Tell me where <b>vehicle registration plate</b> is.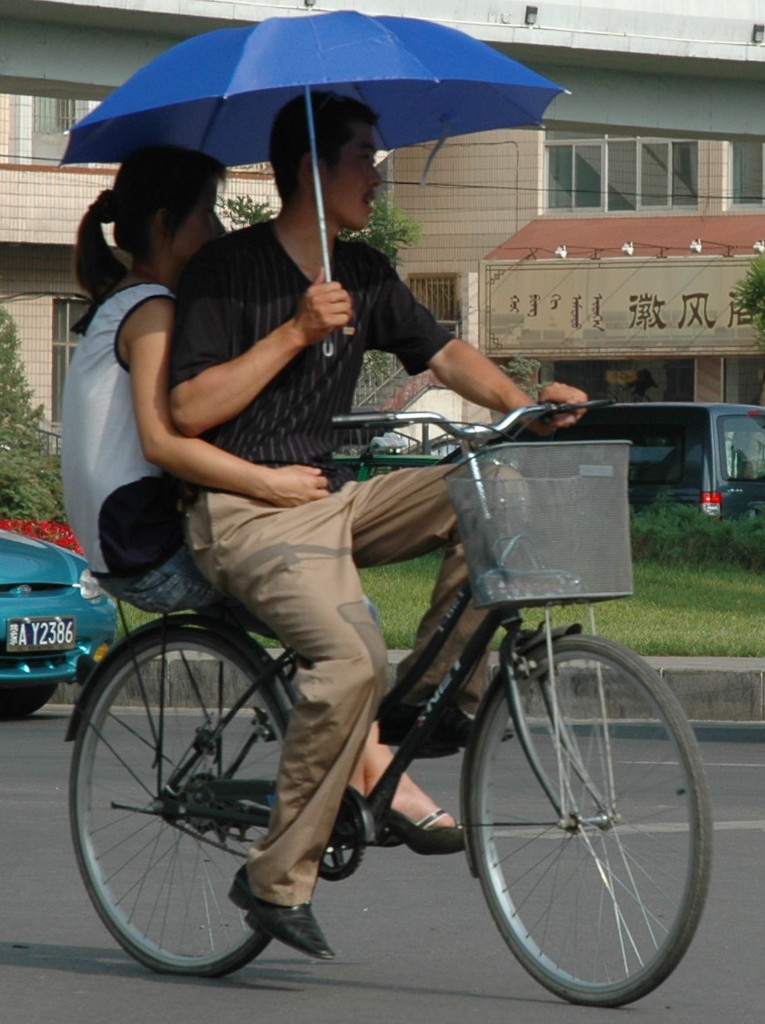
<b>vehicle registration plate</b> is at (x1=6, y1=615, x2=76, y2=656).
